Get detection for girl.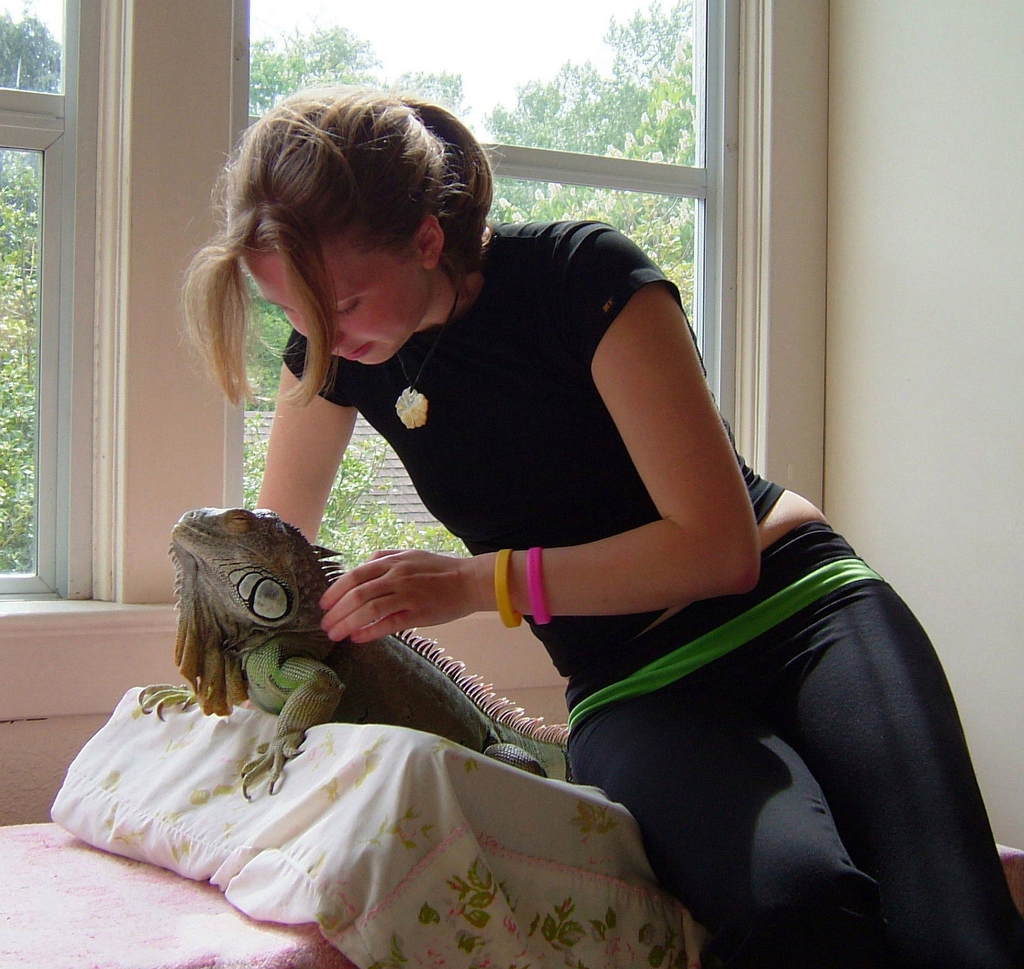
Detection: <box>183,82,1023,968</box>.
